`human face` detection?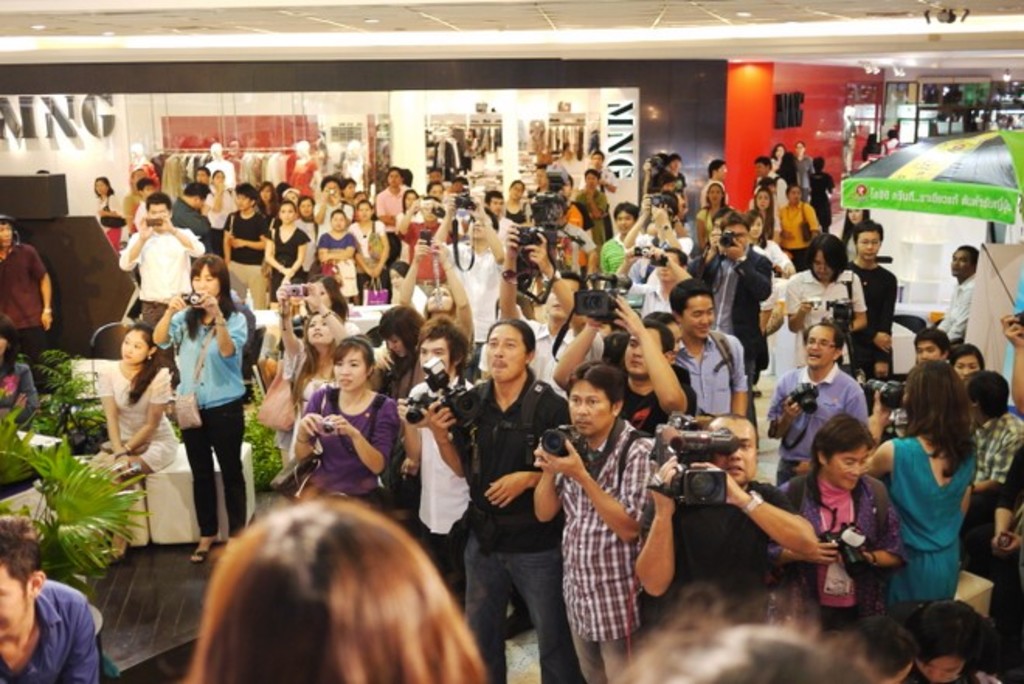
(757, 189, 768, 211)
